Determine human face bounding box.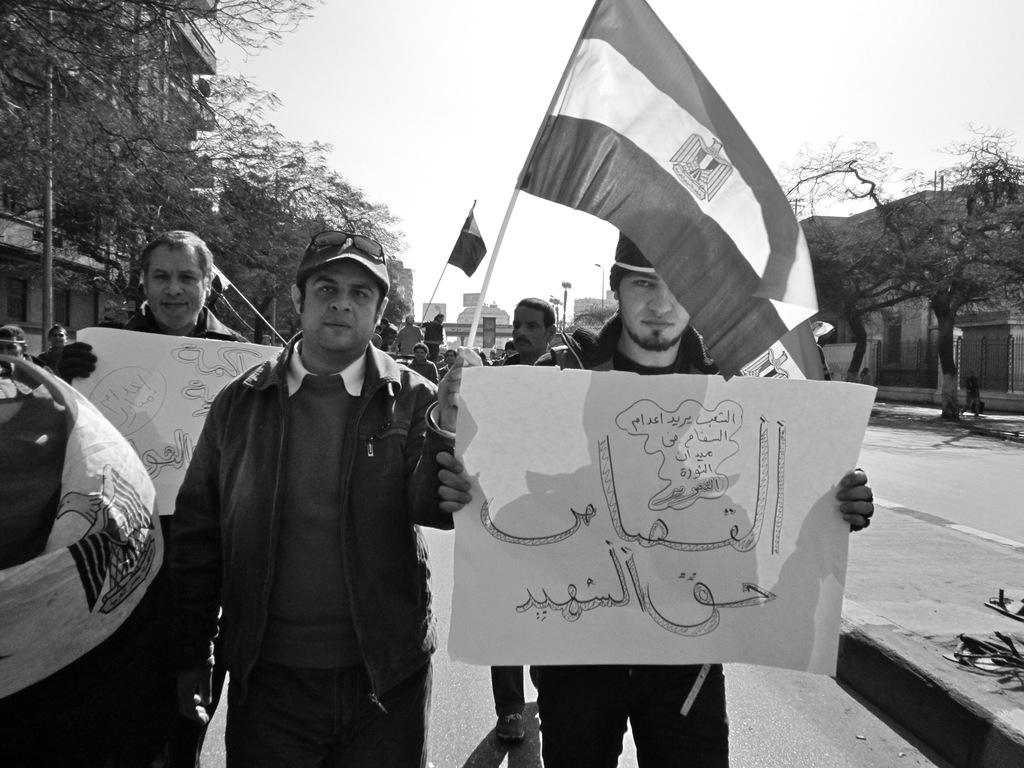
Determined: select_region(513, 305, 545, 355).
